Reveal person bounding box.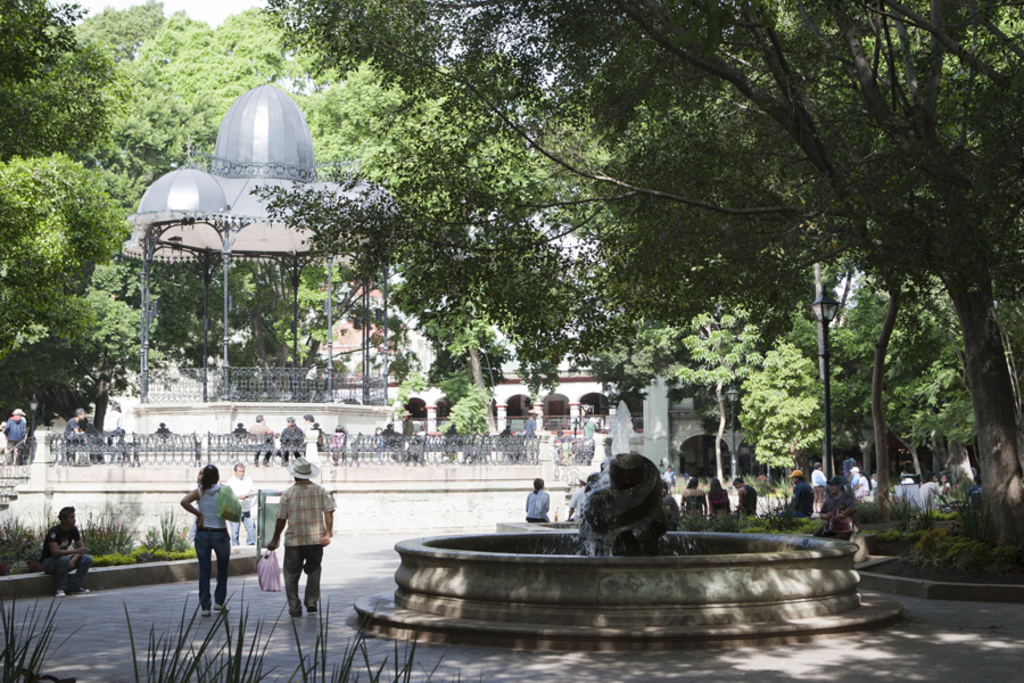
Revealed: <bbox>177, 461, 239, 622</bbox>.
